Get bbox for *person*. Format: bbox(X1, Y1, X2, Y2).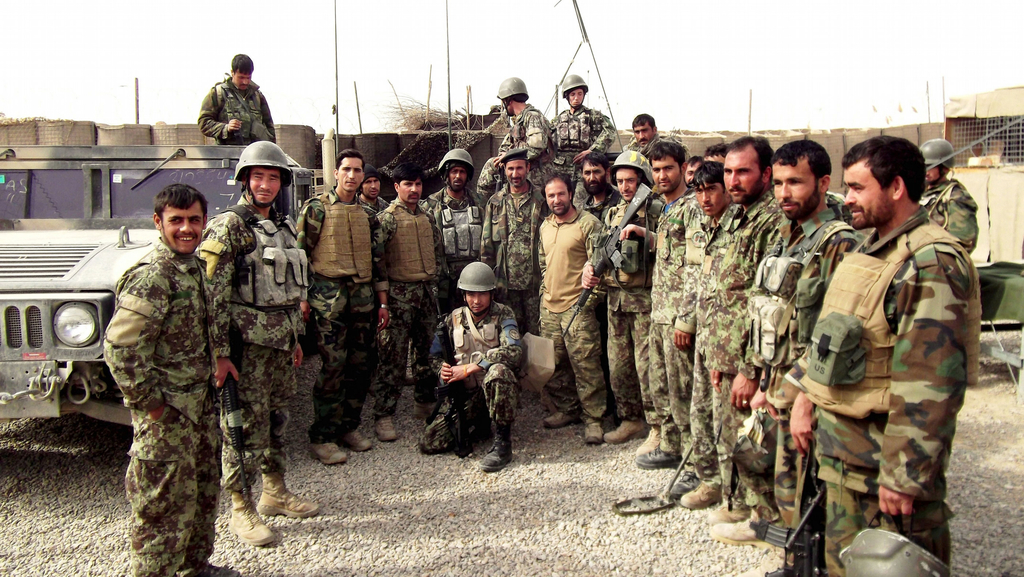
bbox(479, 72, 552, 206).
